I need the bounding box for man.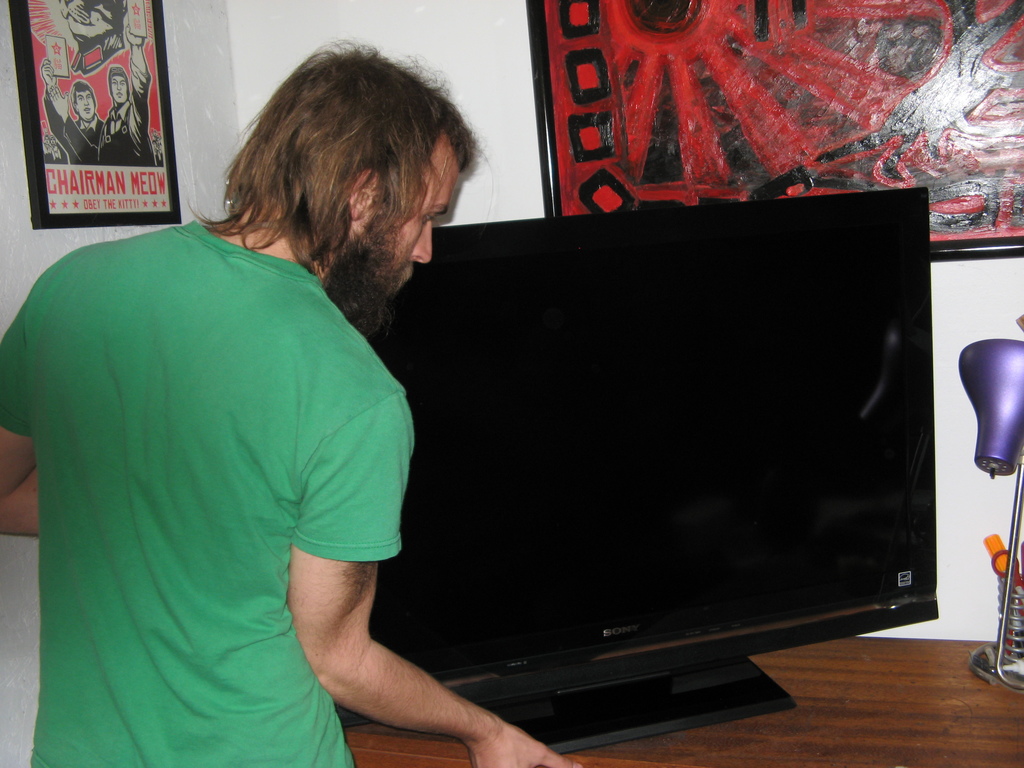
Here it is: [left=100, top=28, right=159, bottom=166].
